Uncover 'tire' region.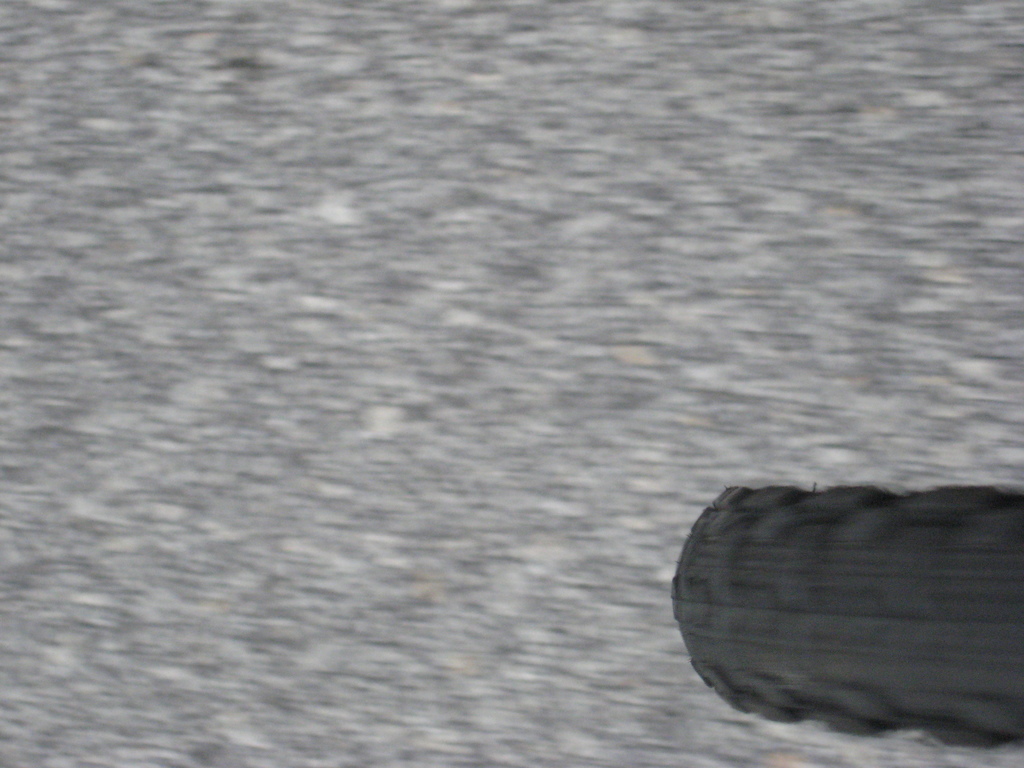
Uncovered: (670, 479, 1023, 748).
